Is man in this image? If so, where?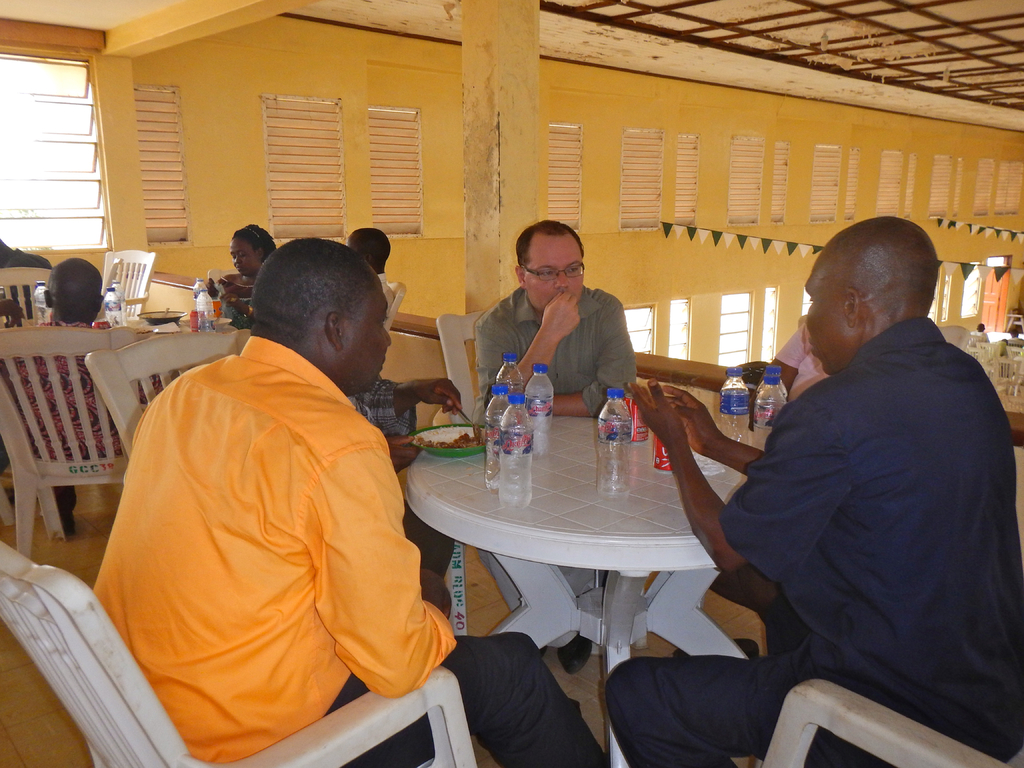
Yes, at 92/238/612/767.
